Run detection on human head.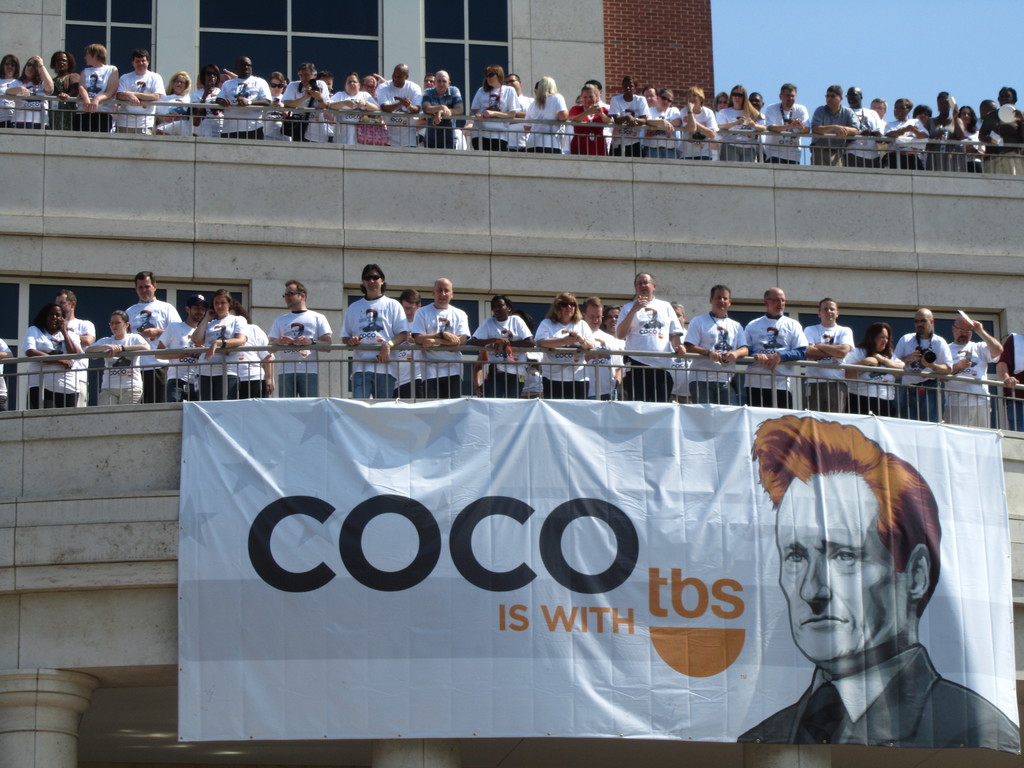
Result: pyautogui.locateOnScreen(951, 314, 973, 342).
